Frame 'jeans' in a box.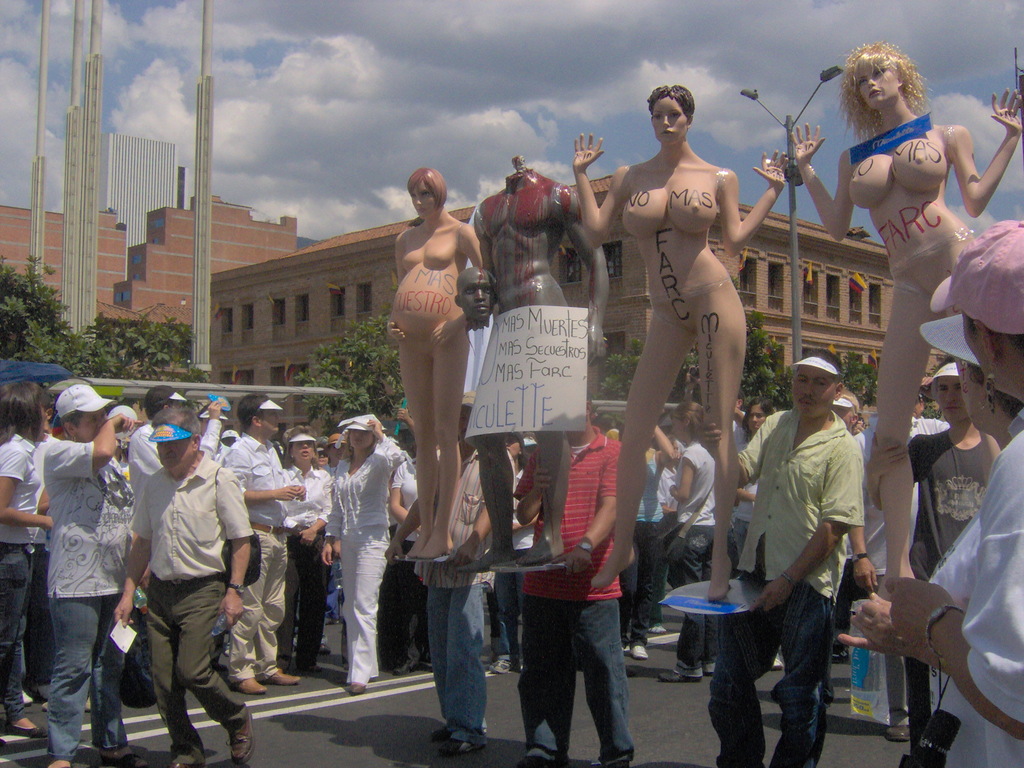
<region>618, 510, 684, 646</region>.
